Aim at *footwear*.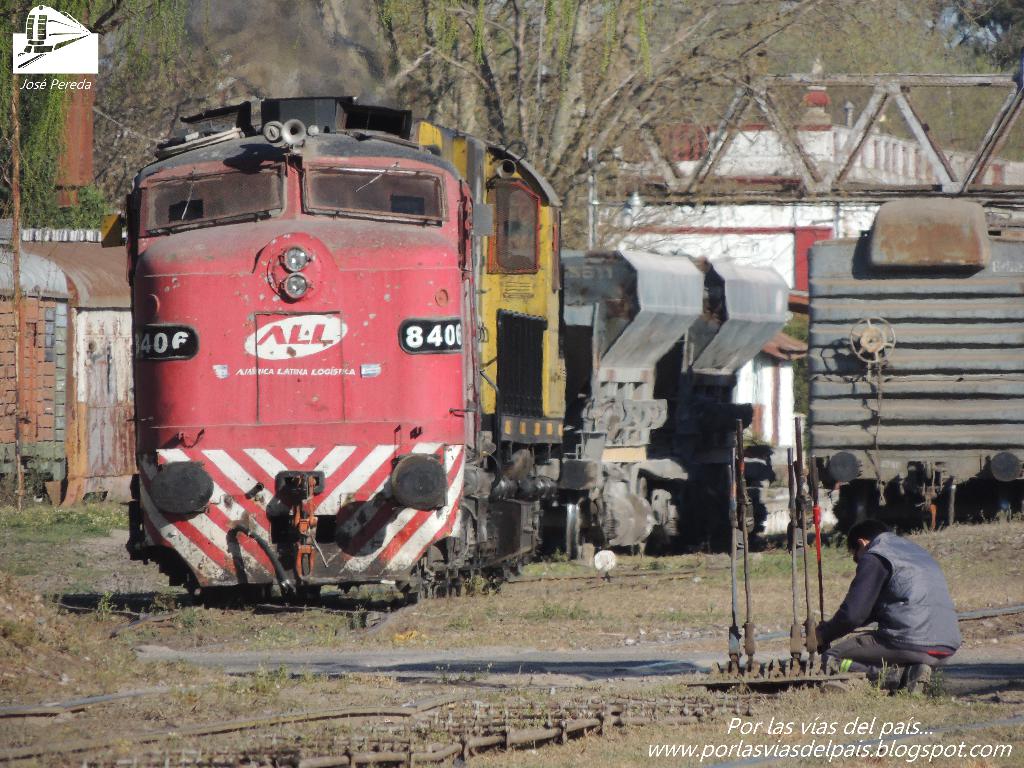
Aimed at Rect(884, 660, 940, 699).
